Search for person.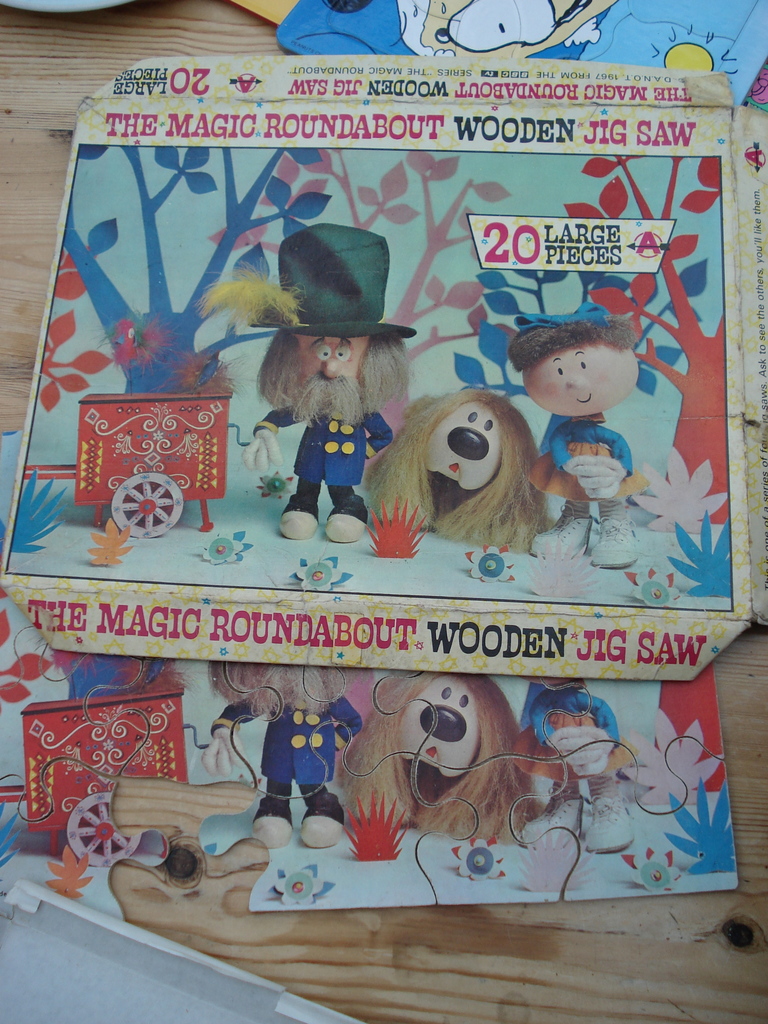
Found at <region>508, 675, 635, 853</region>.
